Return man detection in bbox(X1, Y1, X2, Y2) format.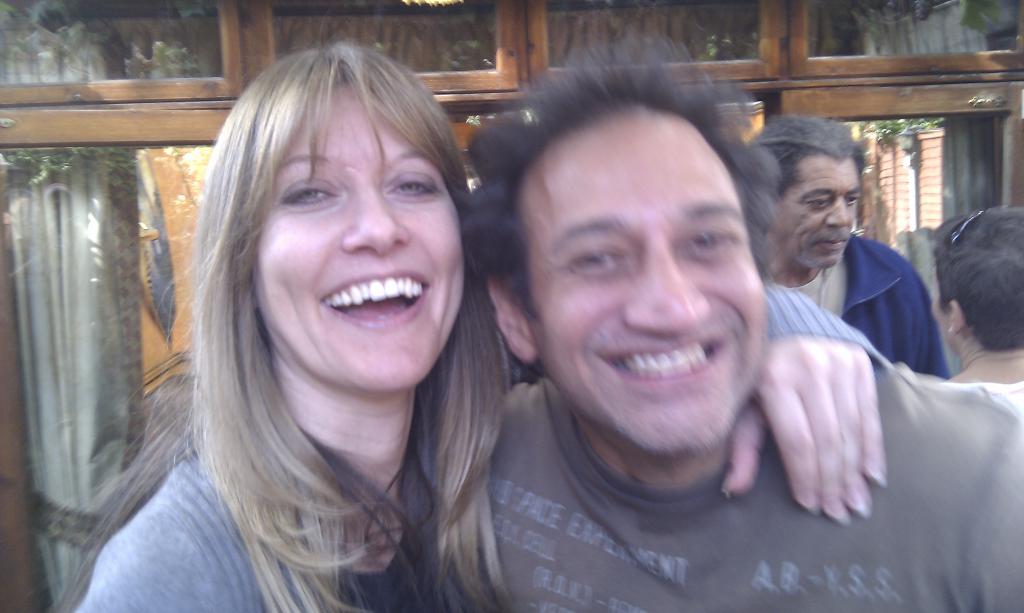
bbox(745, 112, 950, 377).
